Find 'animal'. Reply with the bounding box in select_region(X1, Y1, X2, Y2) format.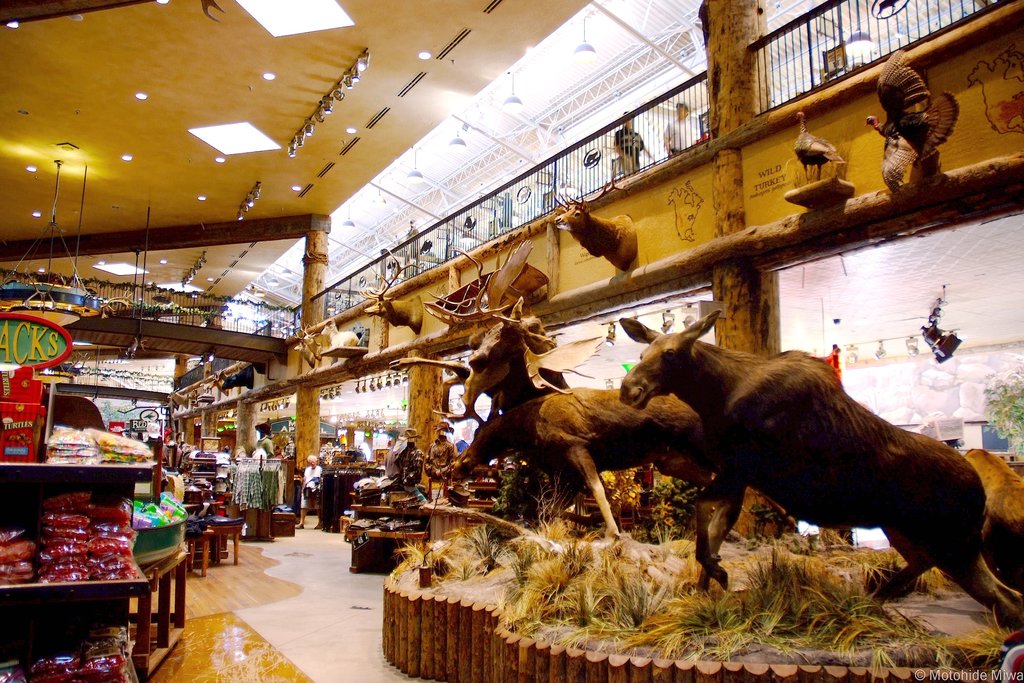
select_region(220, 367, 252, 388).
